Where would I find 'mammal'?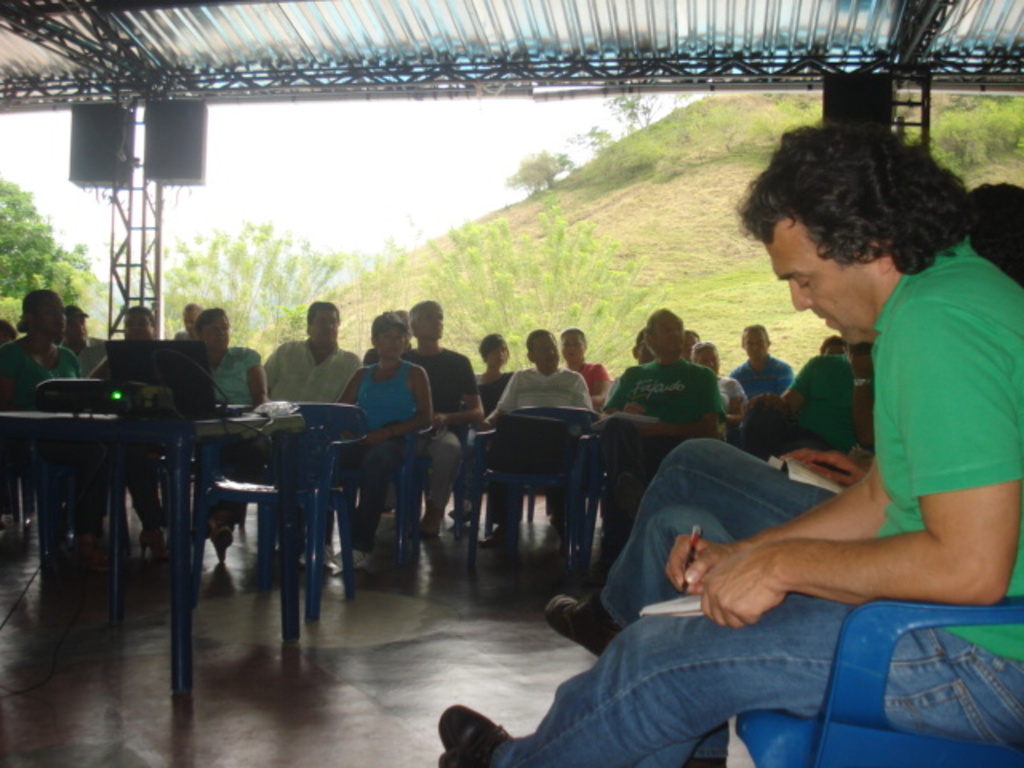
At bbox=(246, 301, 358, 554).
